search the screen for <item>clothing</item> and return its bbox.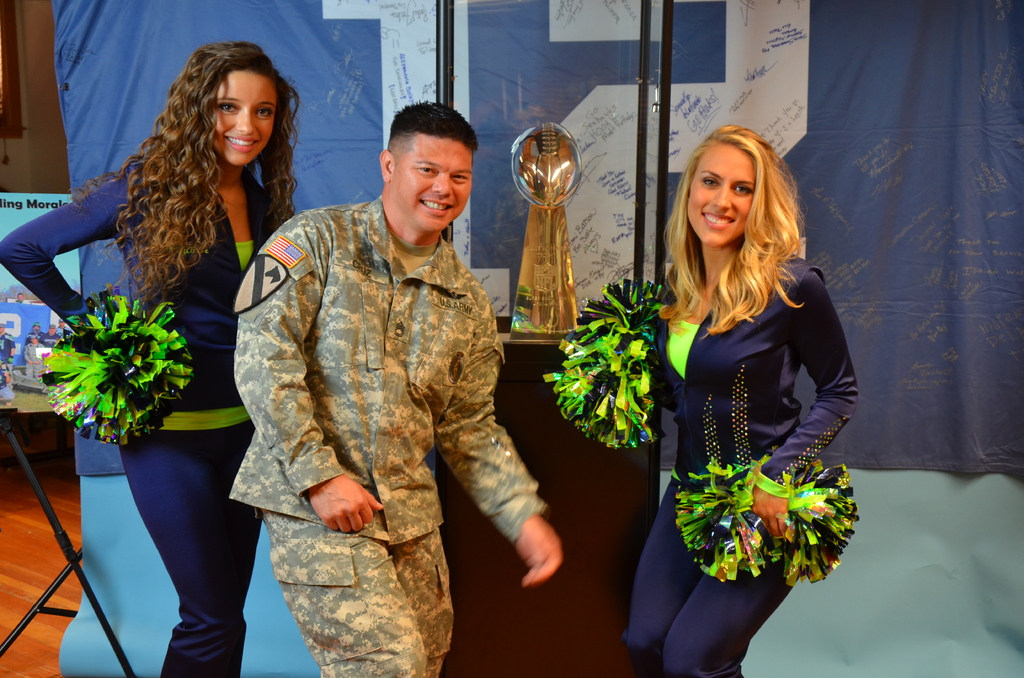
Found: select_region(621, 241, 862, 677).
